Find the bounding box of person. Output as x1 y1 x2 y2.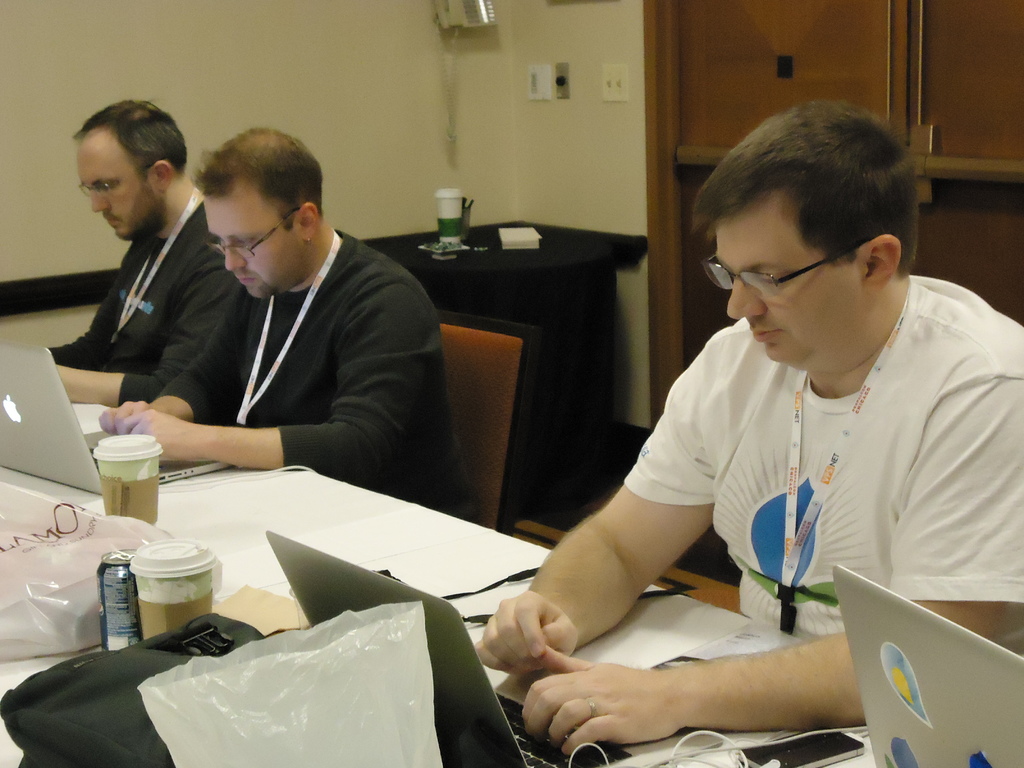
134 125 443 521.
